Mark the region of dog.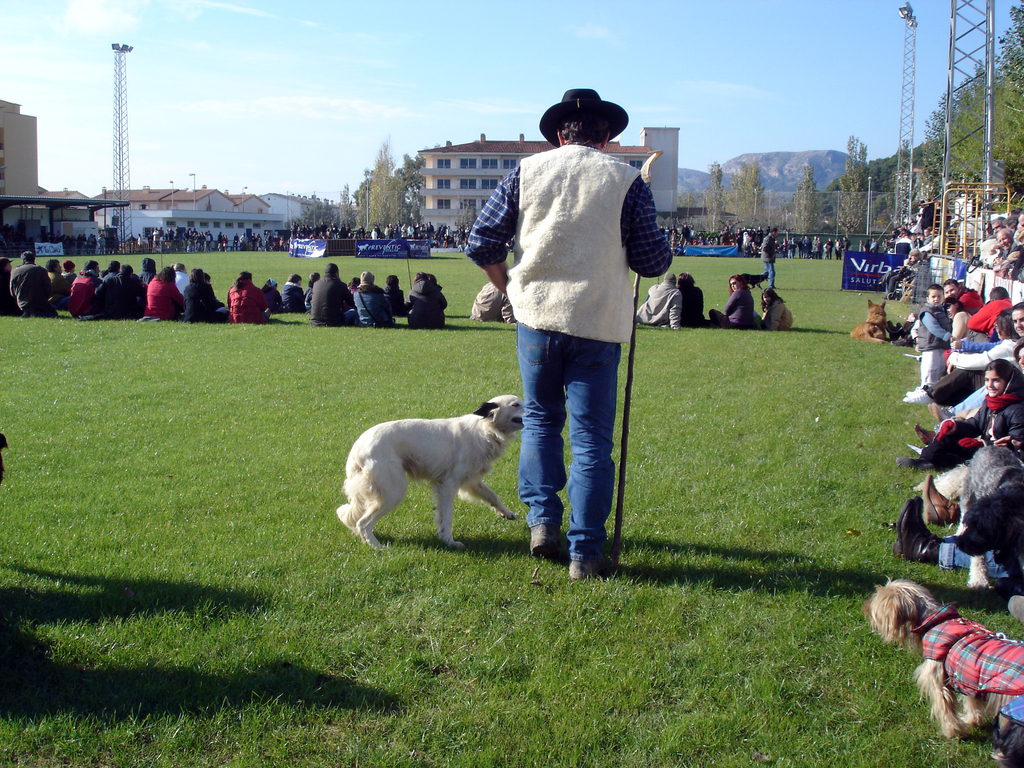
Region: region(0, 426, 13, 479).
